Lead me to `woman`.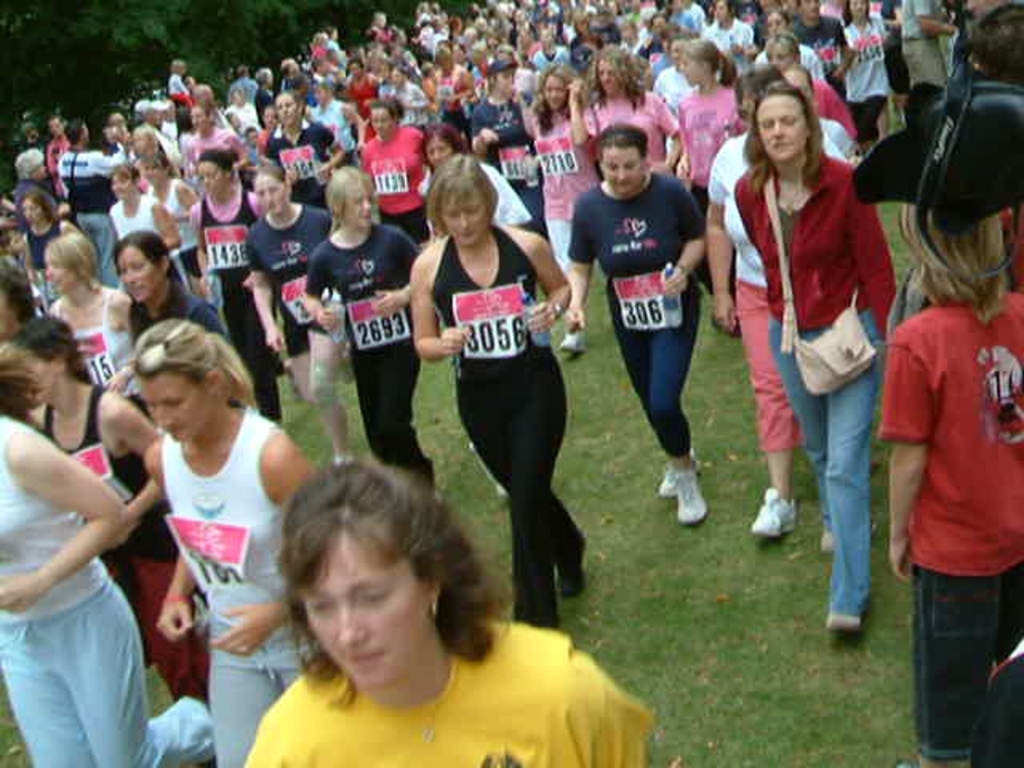
Lead to box=[781, 66, 859, 165].
